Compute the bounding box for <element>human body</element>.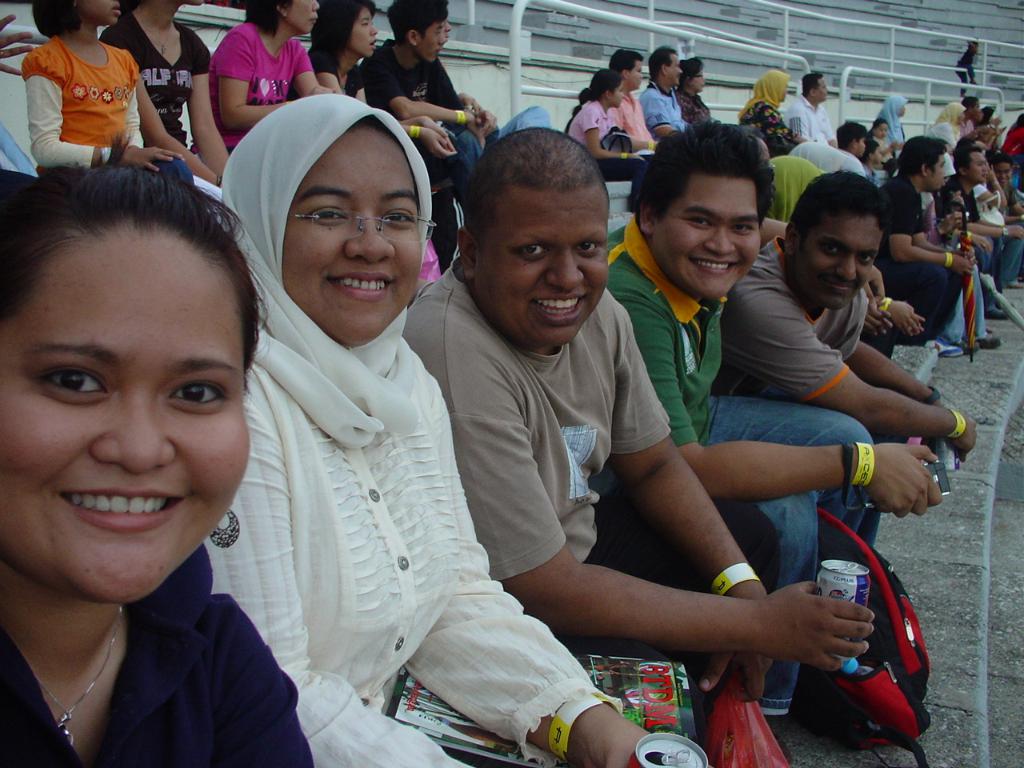
<region>349, 3, 494, 195</region>.
